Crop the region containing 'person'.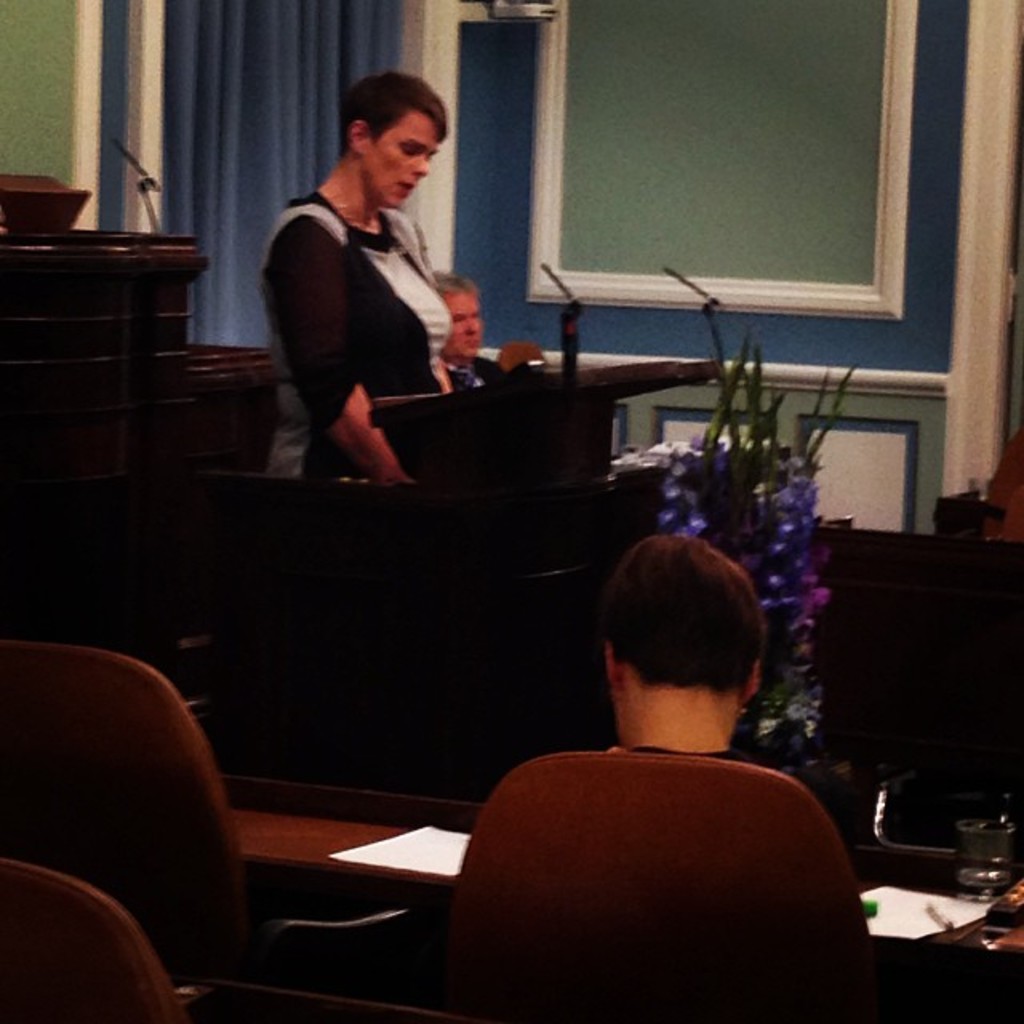
Crop region: box=[251, 66, 499, 509].
